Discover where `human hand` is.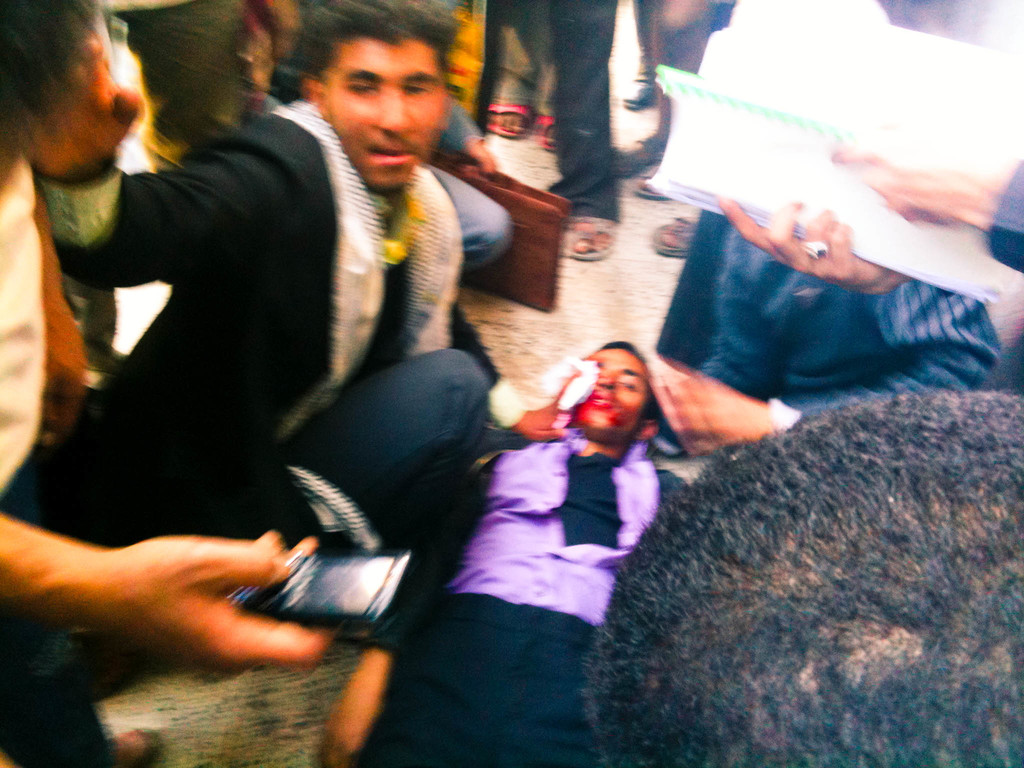
Discovered at (16,32,141,179).
